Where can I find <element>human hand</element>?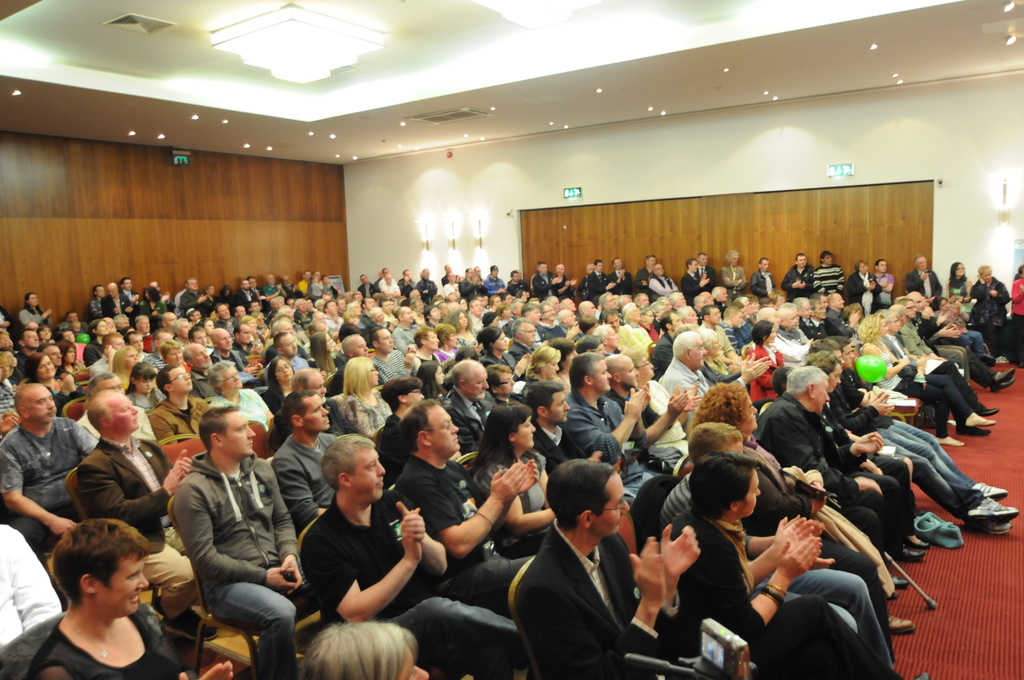
You can find it at {"left": 56, "top": 373, "right": 77, "bottom": 393}.
